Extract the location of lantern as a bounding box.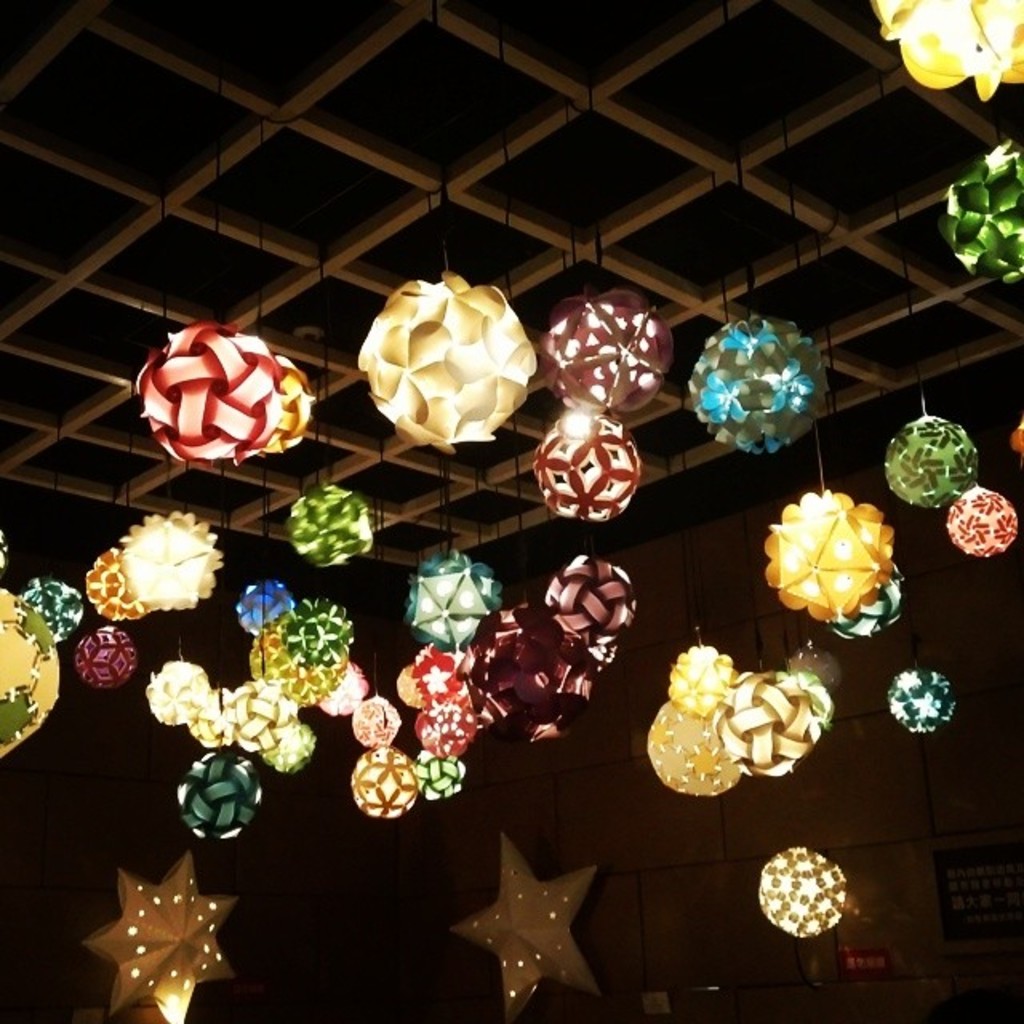
{"x1": 534, "y1": 406, "x2": 638, "y2": 520}.
